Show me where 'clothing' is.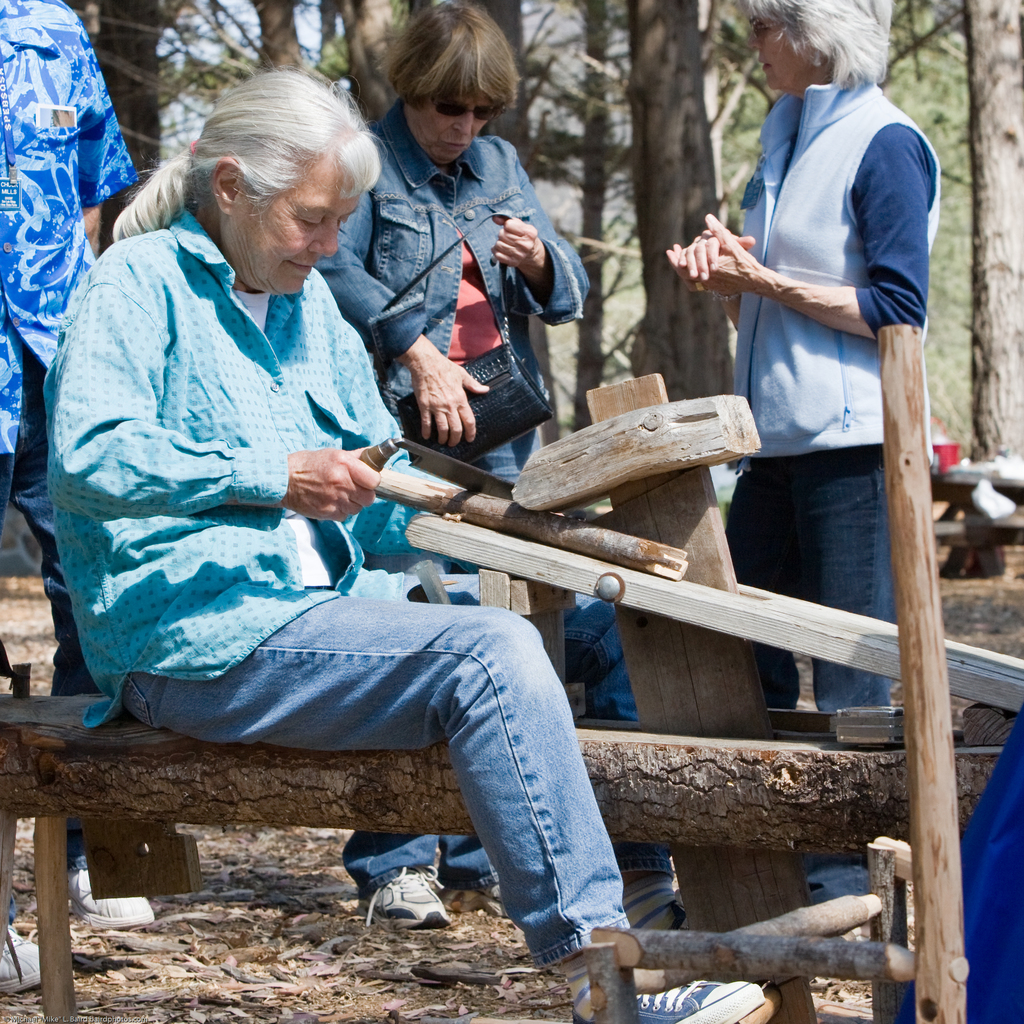
'clothing' is at <region>48, 209, 628, 964</region>.
